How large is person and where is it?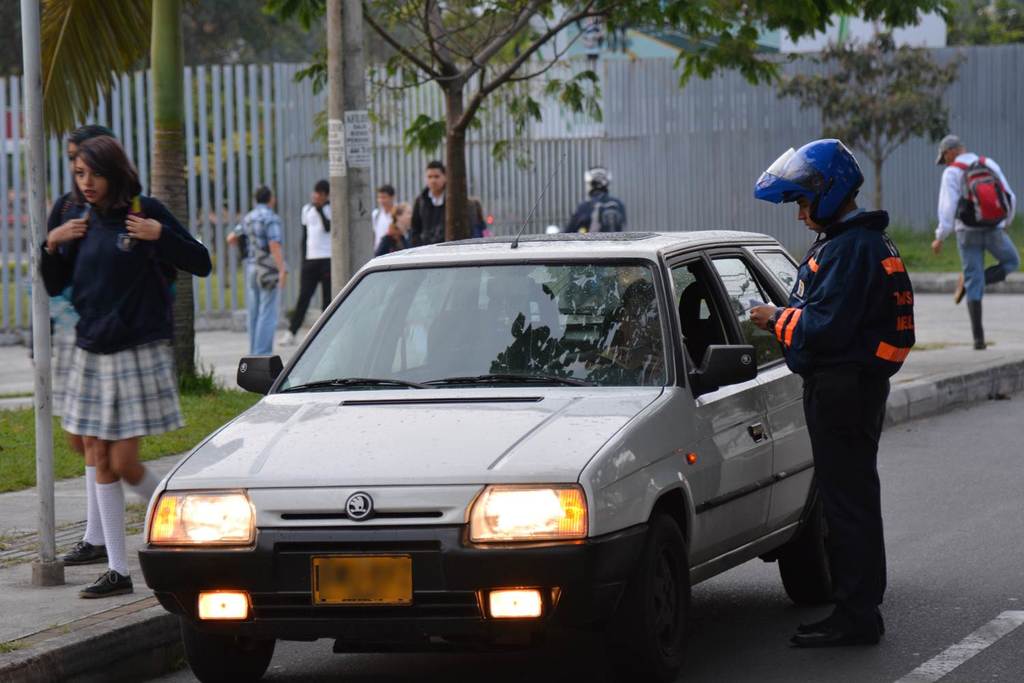
Bounding box: region(412, 162, 444, 241).
